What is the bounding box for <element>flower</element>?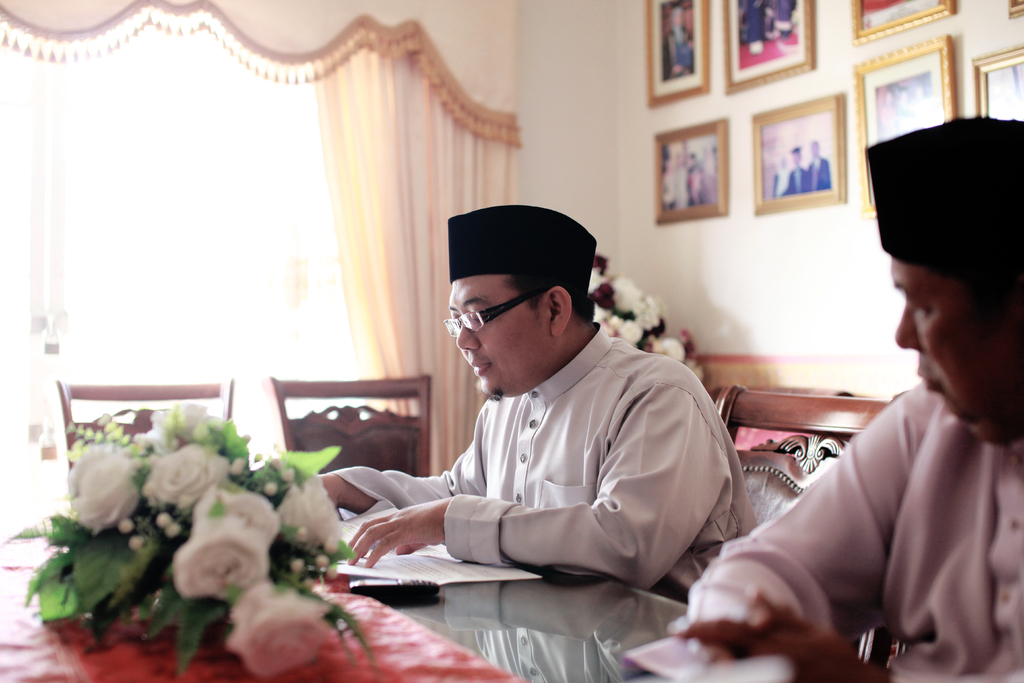
bbox=[138, 439, 239, 514].
